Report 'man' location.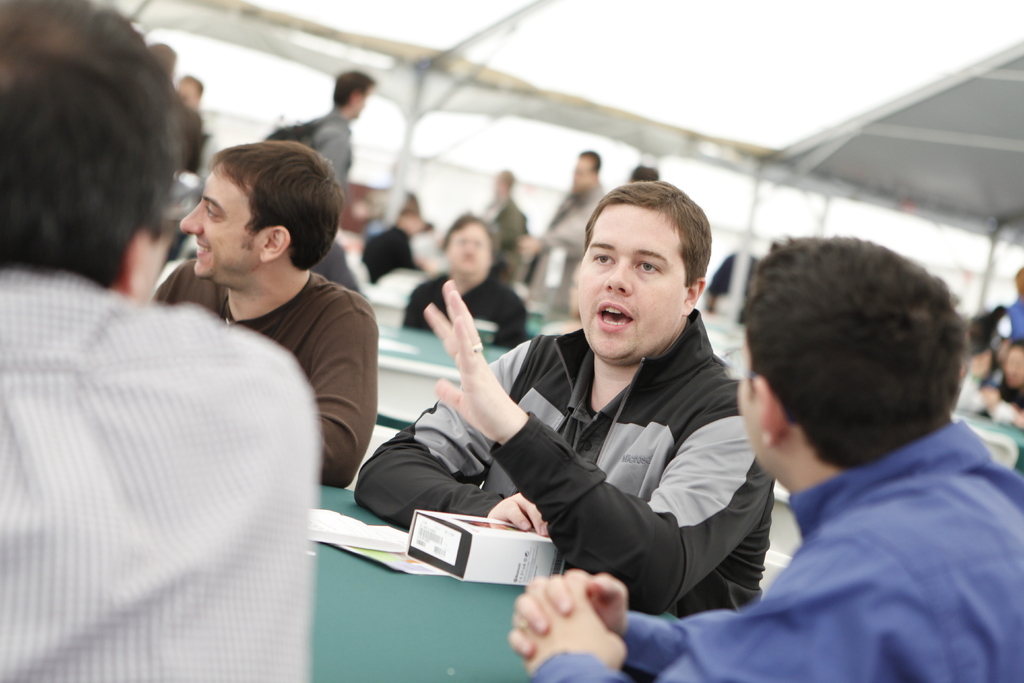
Report: rect(289, 63, 381, 186).
